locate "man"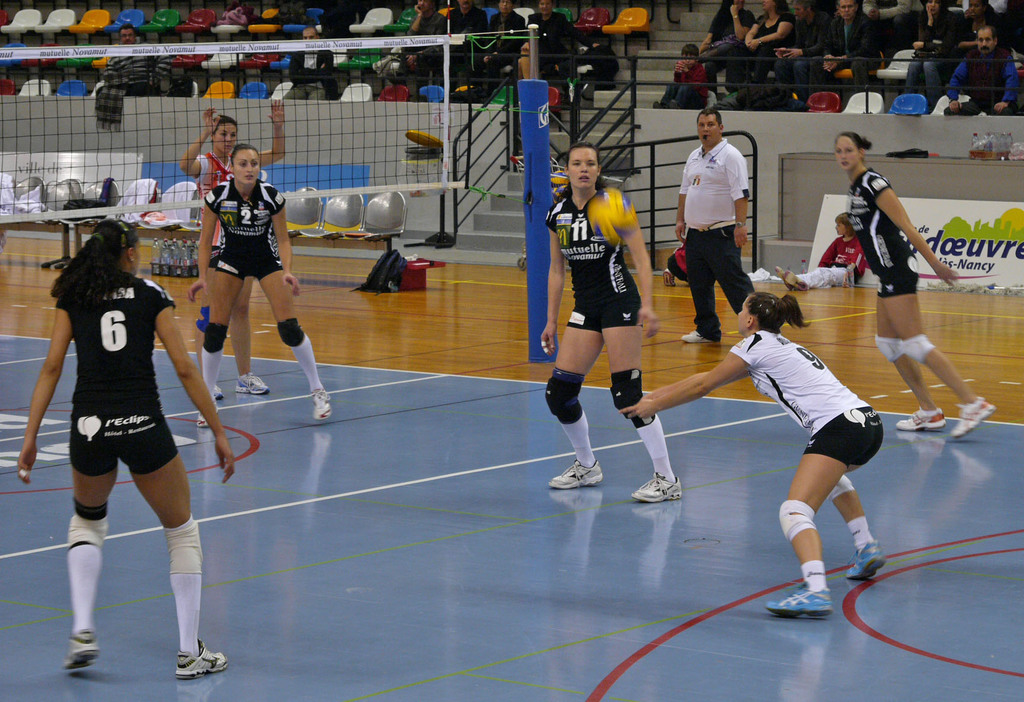
box(528, 0, 572, 115)
